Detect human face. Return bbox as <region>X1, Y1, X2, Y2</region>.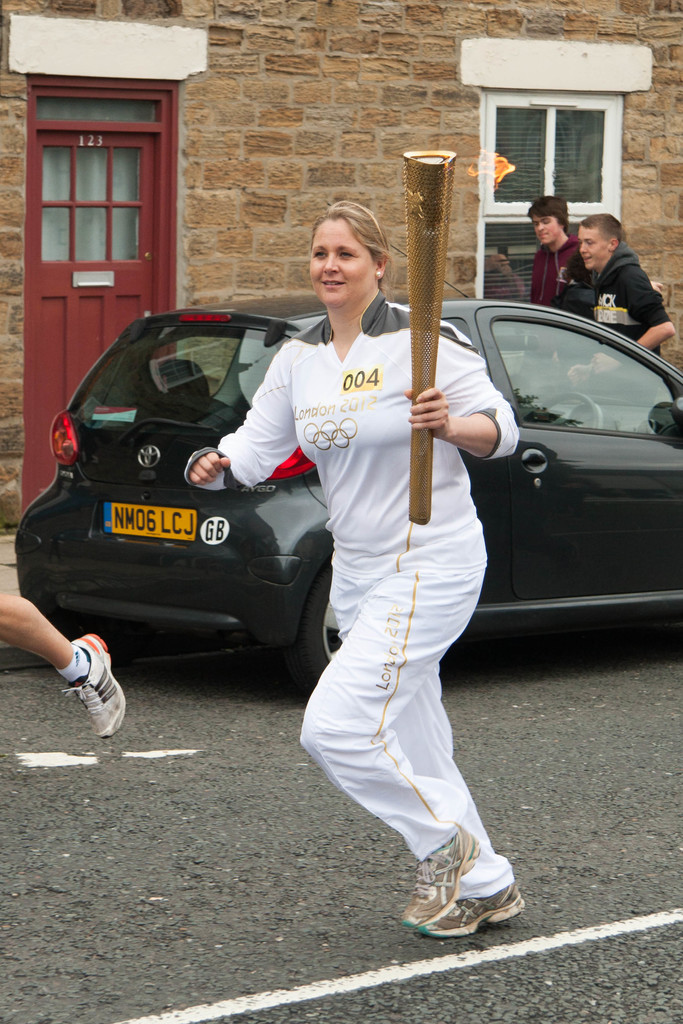
<region>575, 226, 605, 273</region>.
